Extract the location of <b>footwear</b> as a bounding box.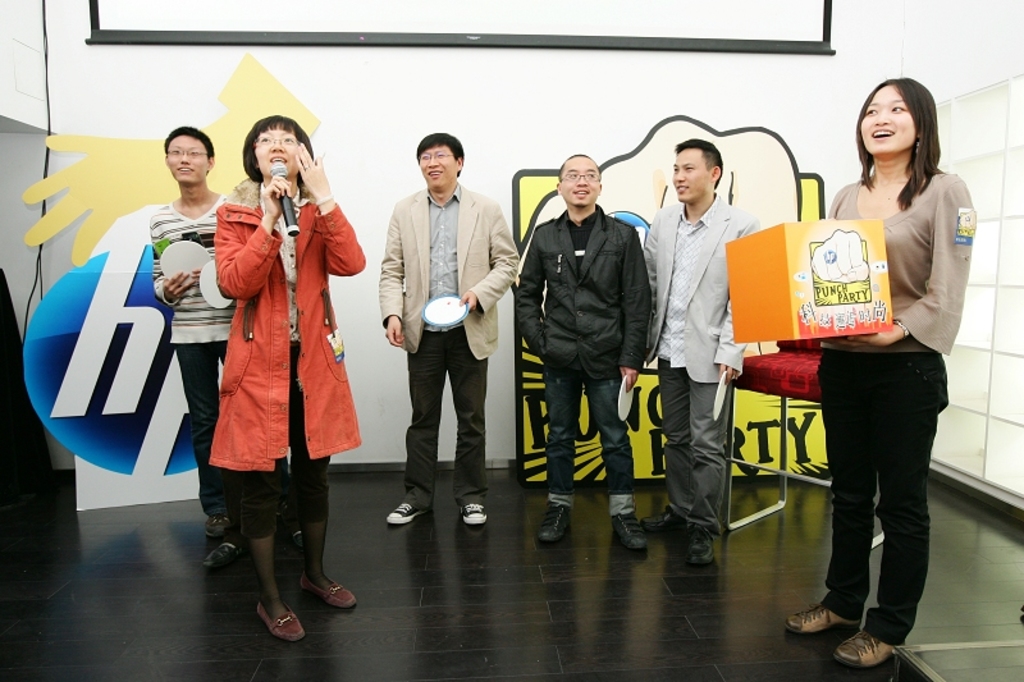
box(635, 502, 681, 532).
